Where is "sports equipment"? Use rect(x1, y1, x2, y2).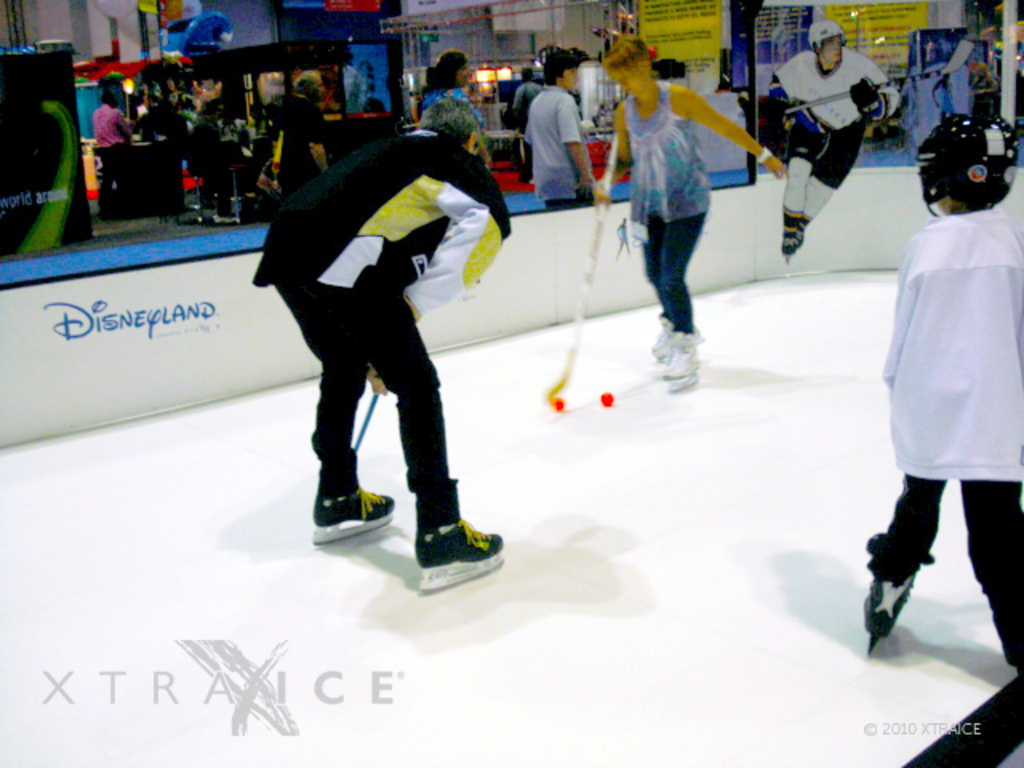
rect(661, 331, 702, 398).
